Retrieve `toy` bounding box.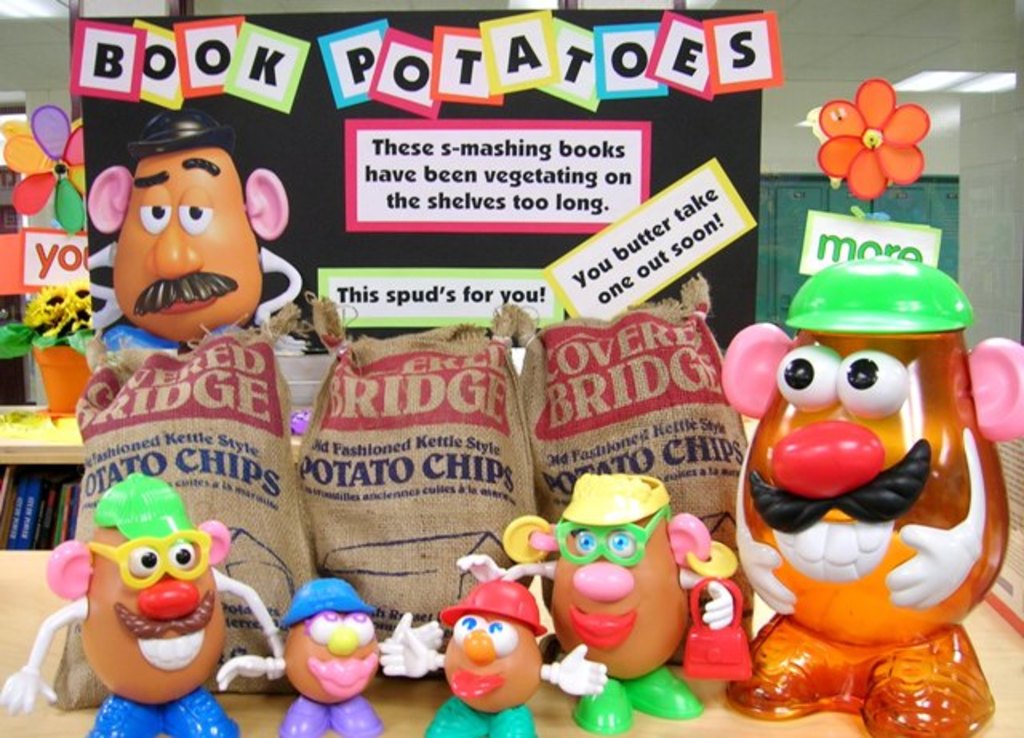
Bounding box: BBox(0, 472, 288, 736).
